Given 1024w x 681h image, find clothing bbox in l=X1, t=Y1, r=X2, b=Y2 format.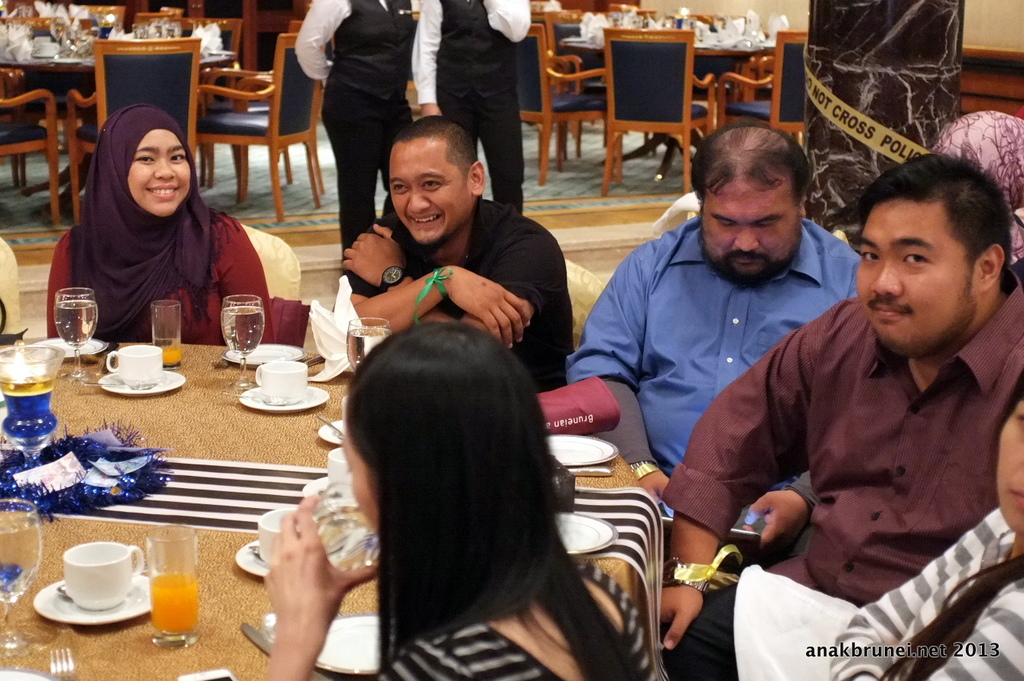
l=43, t=102, r=264, b=335.
